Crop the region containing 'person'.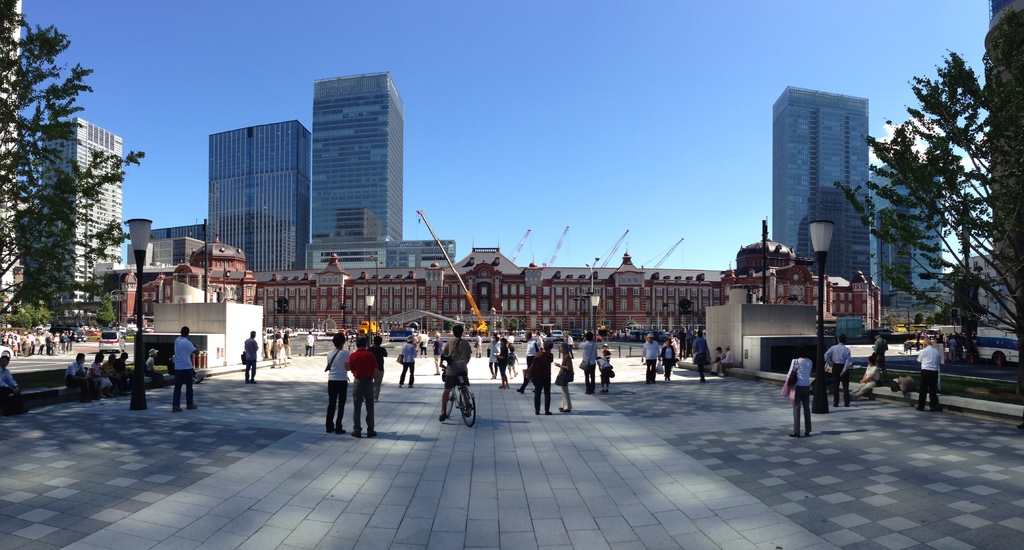
Crop region: (639,332,664,385).
